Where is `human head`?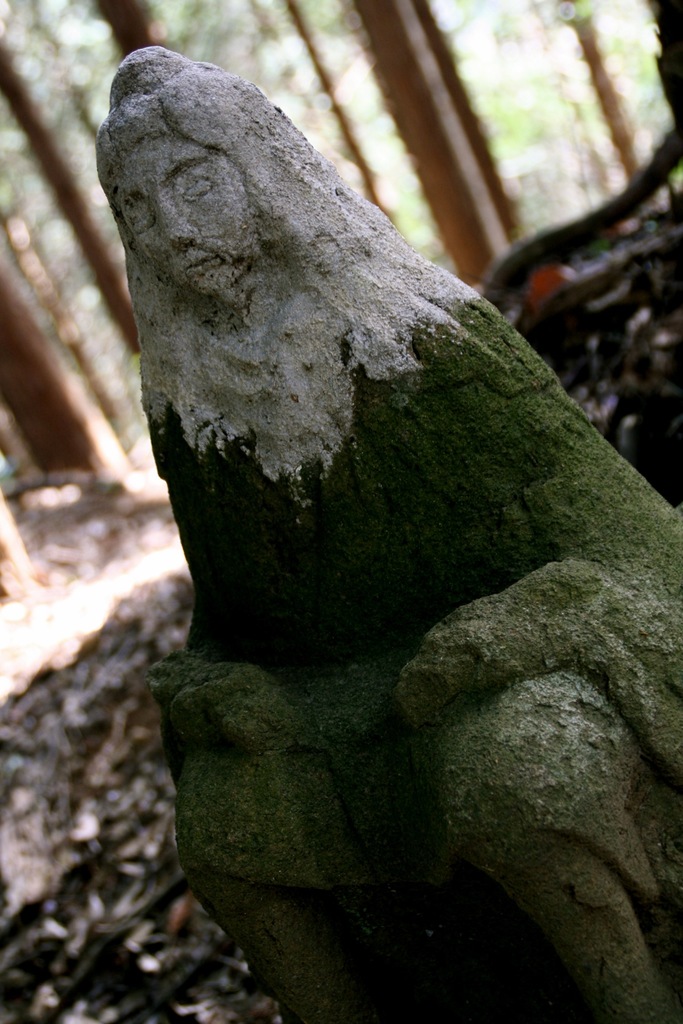
x1=138 y1=47 x2=379 y2=470.
